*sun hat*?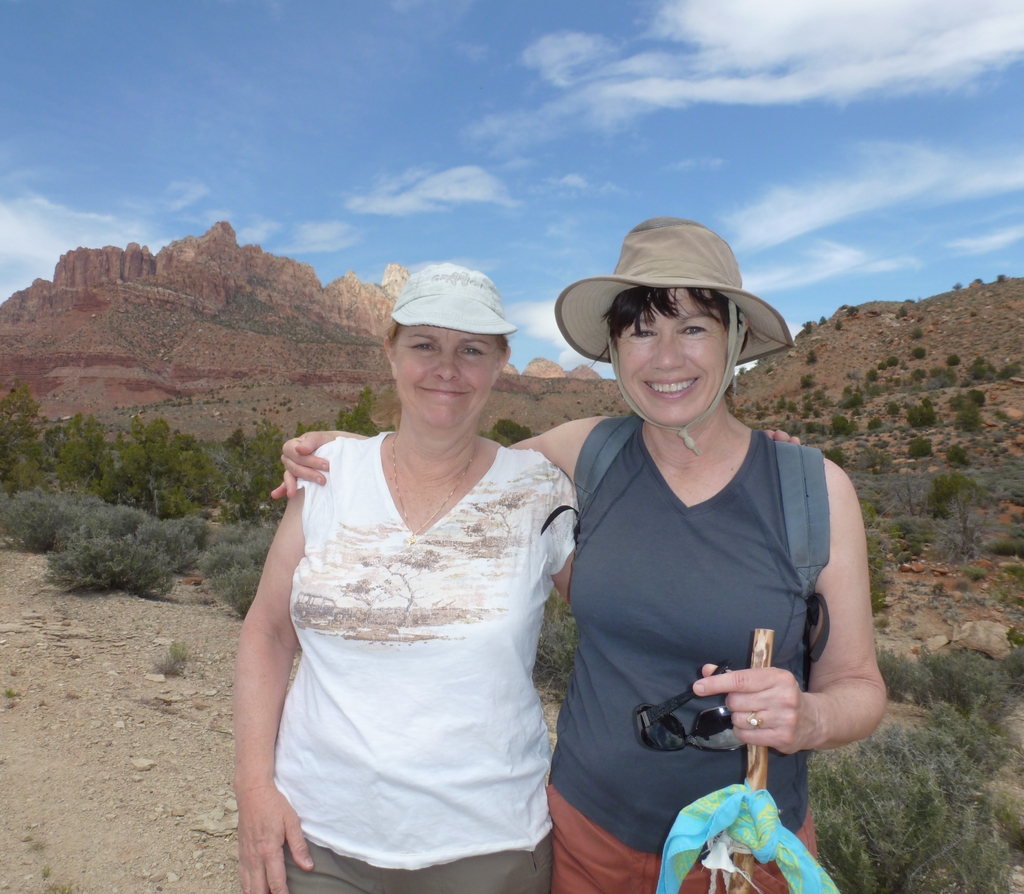
select_region(548, 214, 800, 454)
